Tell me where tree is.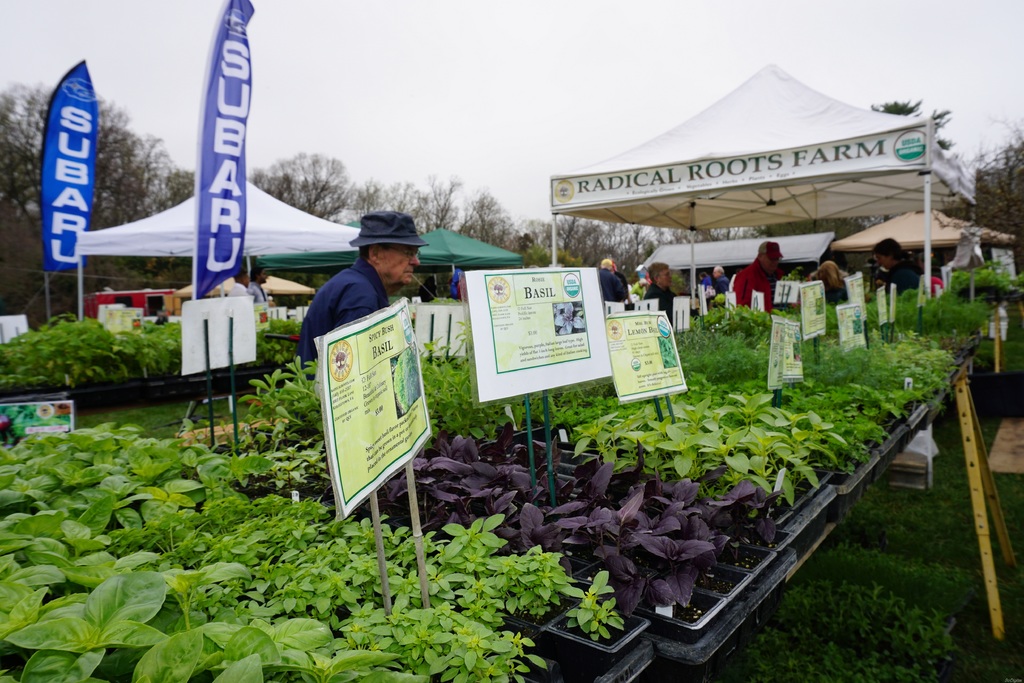
tree is at [left=980, top=125, right=1023, bottom=276].
